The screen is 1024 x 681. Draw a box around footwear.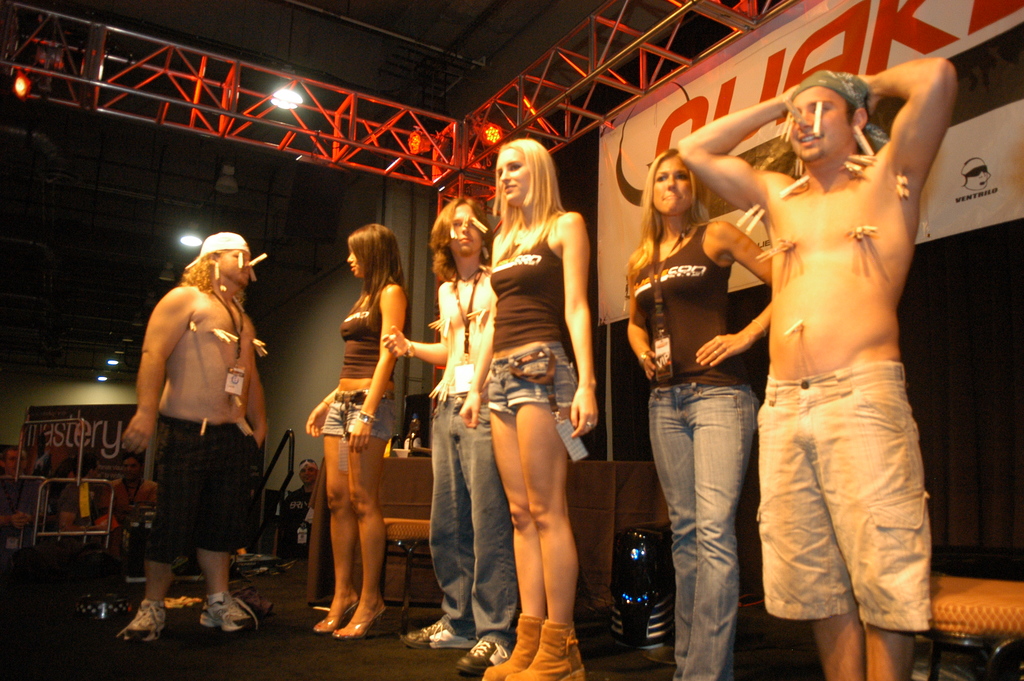
bbox=[456, 640, 509, 673].
